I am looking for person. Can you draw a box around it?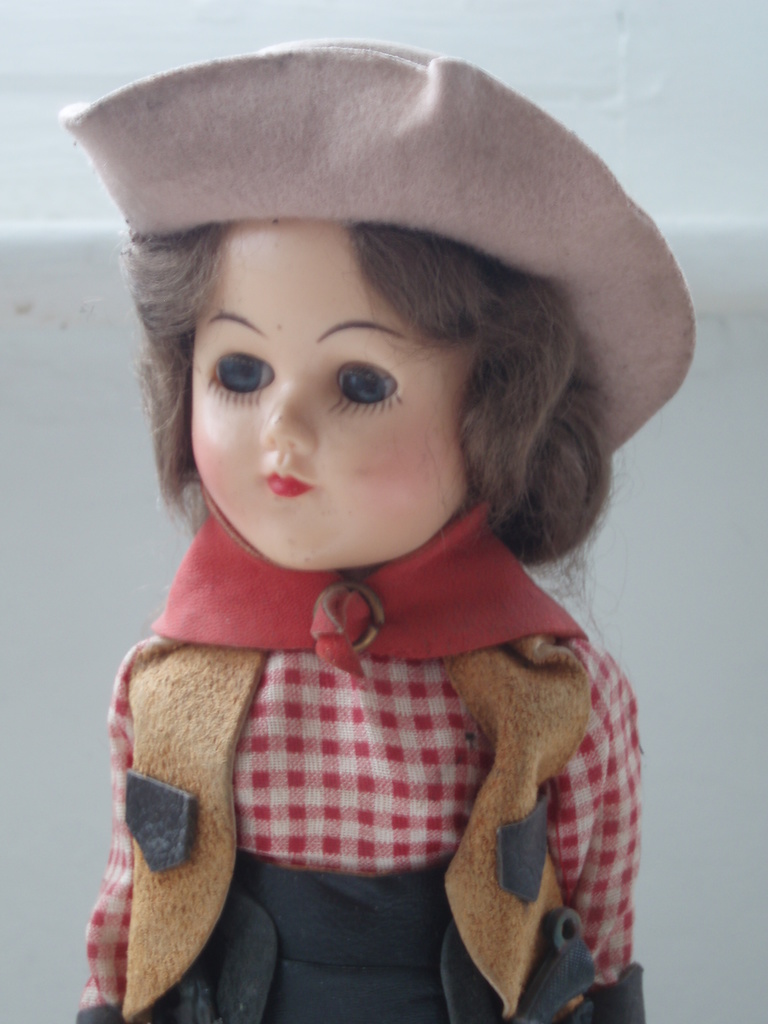
Sure, the bounding box is (x1=68, y1=29, x2=694, y2=1021).
